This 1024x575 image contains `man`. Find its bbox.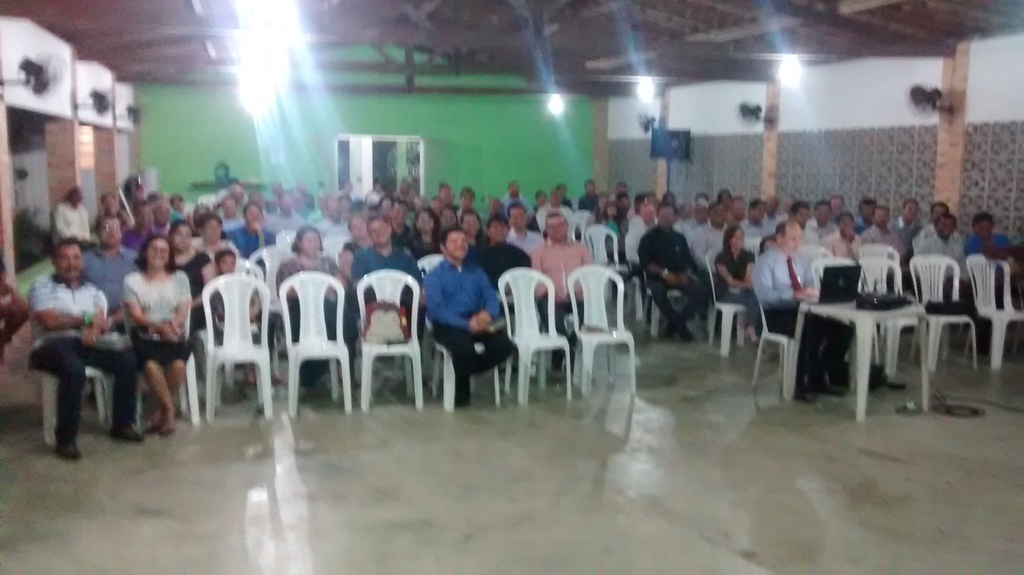
966,211,1013,255.
